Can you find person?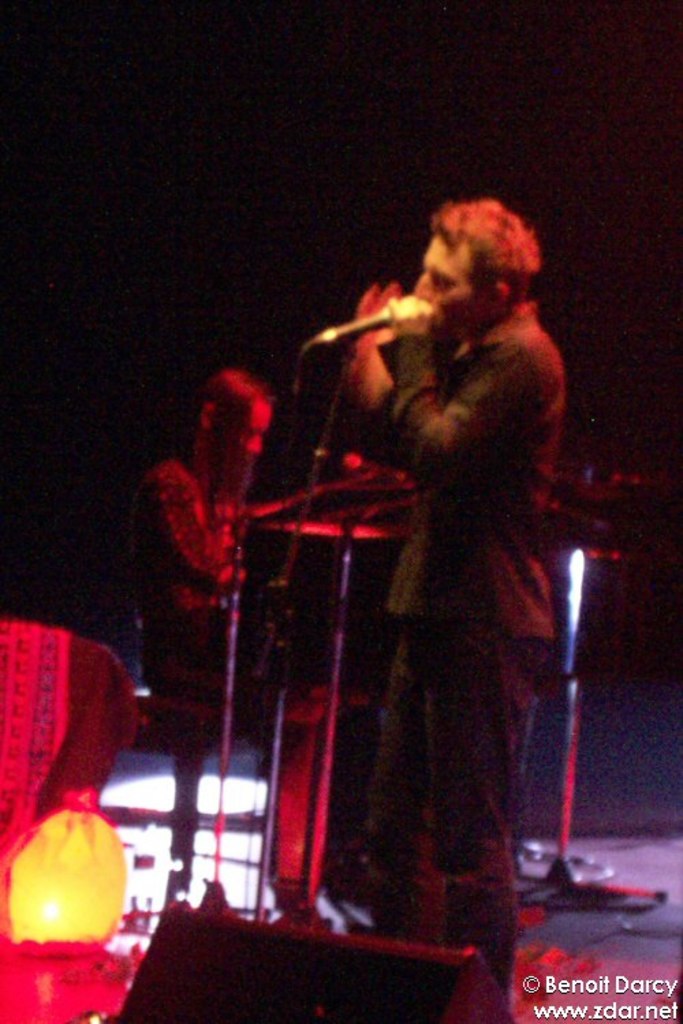
Yes, bounding box: bbox=(152, 347, 264, 907).
